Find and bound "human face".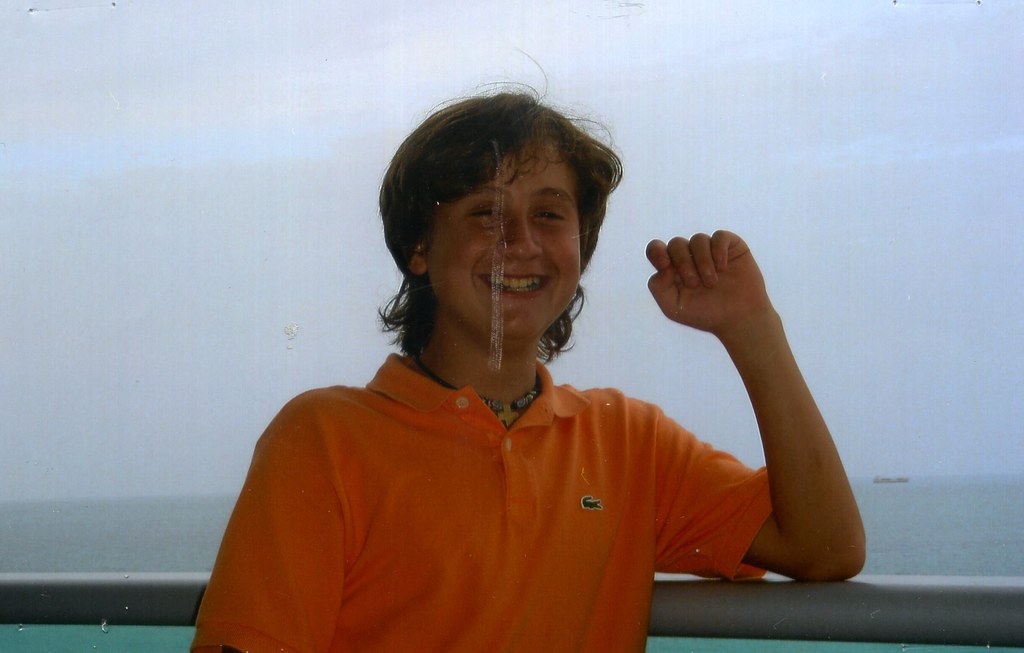
Bound: <region>424, 137, 578, 346</region>.
